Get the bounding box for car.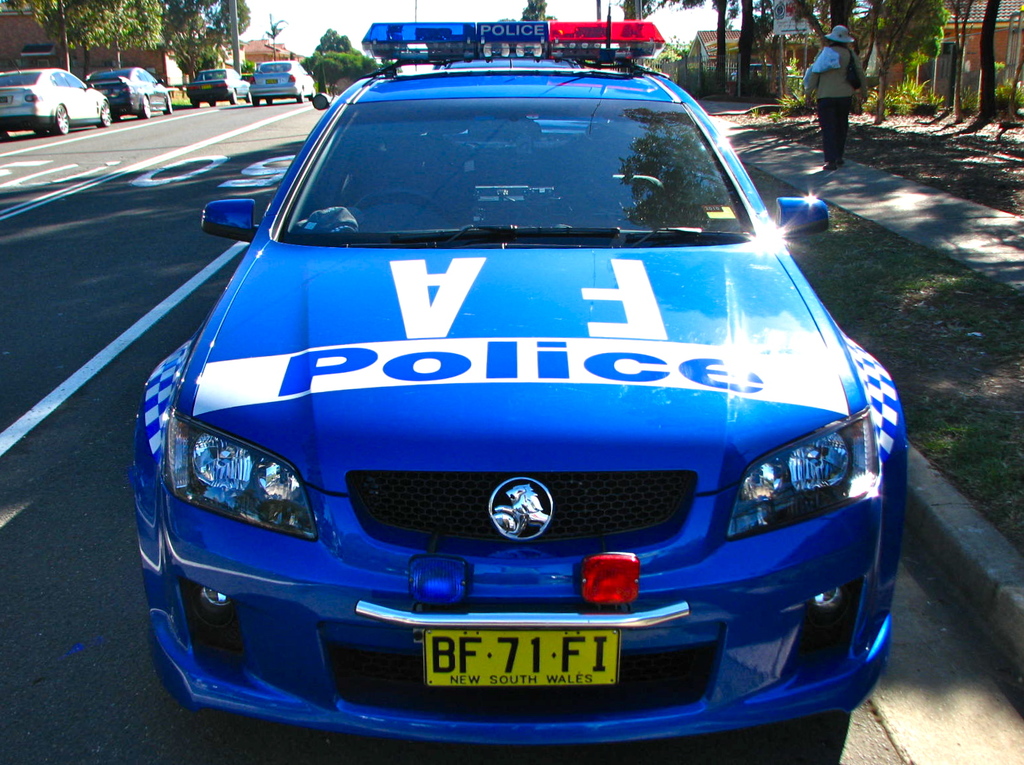
187/64/256/105.
